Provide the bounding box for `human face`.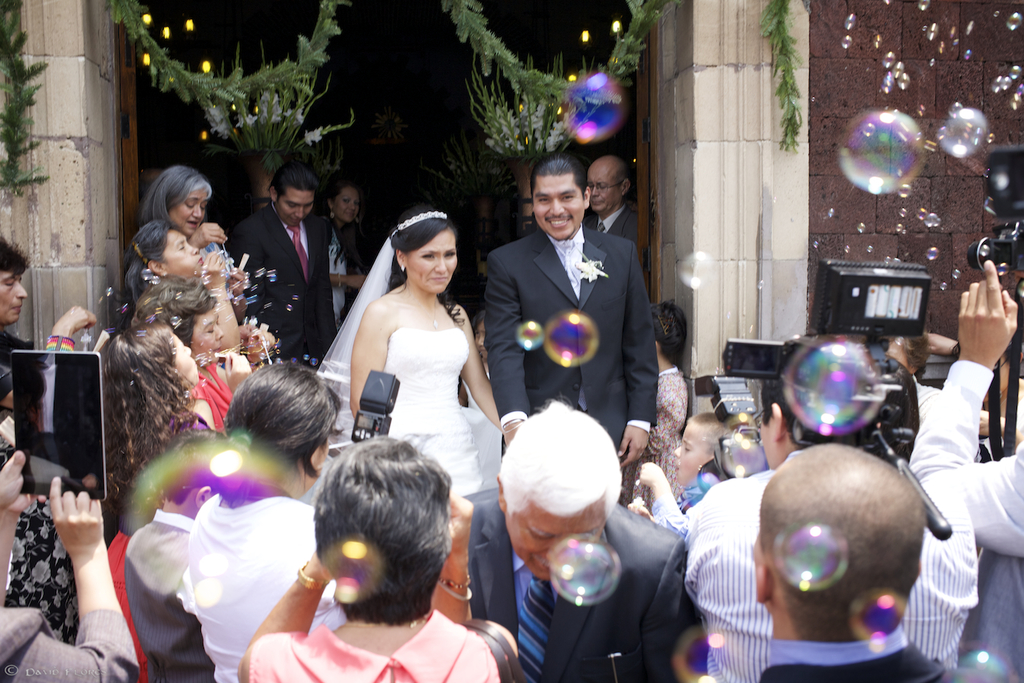
<bbox>335, 193, 358, 225</bbox>.
